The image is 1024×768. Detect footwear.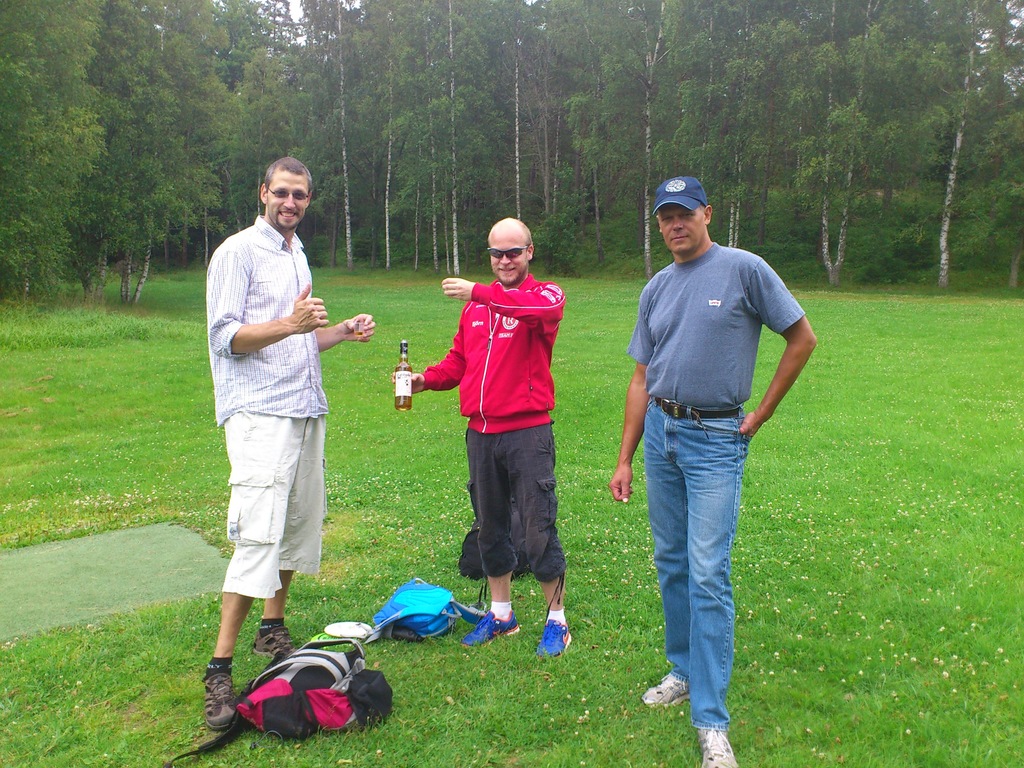
Detection: pyautogui.locateOnScreen(458, 607, 519, 650).
